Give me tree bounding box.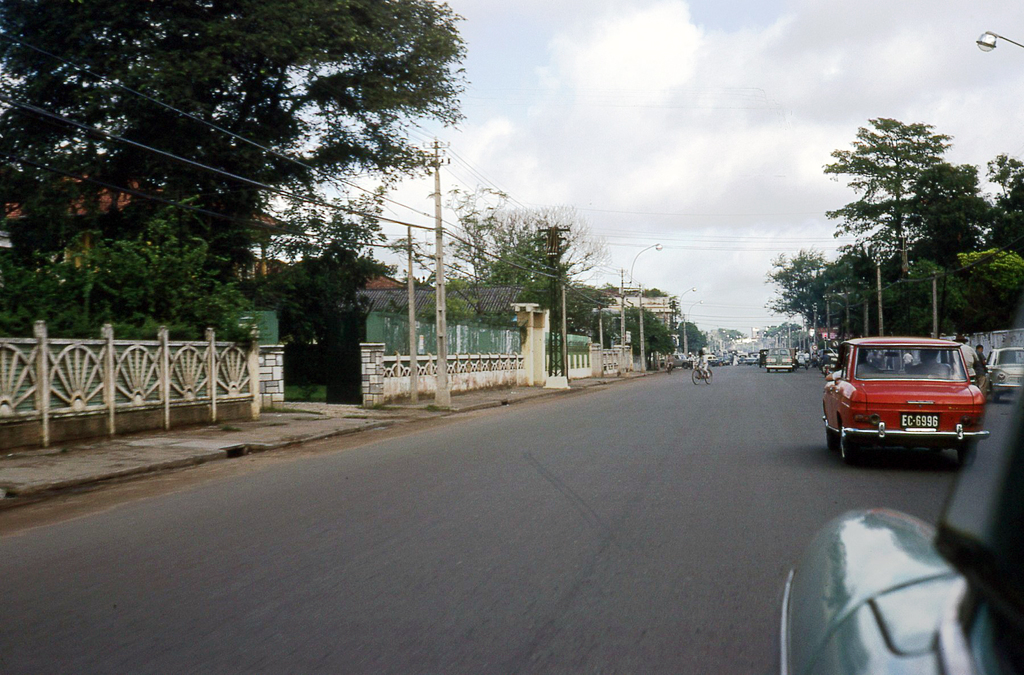
pyautogui.locateOnScreen(0, 4, 472, 253).
